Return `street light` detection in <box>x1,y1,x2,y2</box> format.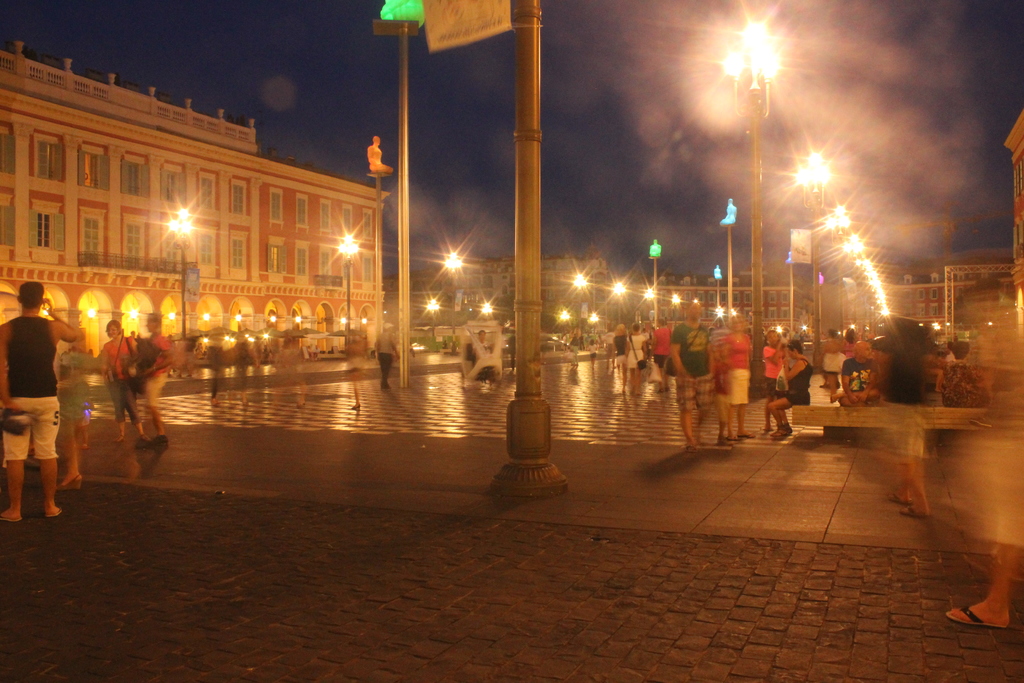
<box>551,311,570,345</box>.
